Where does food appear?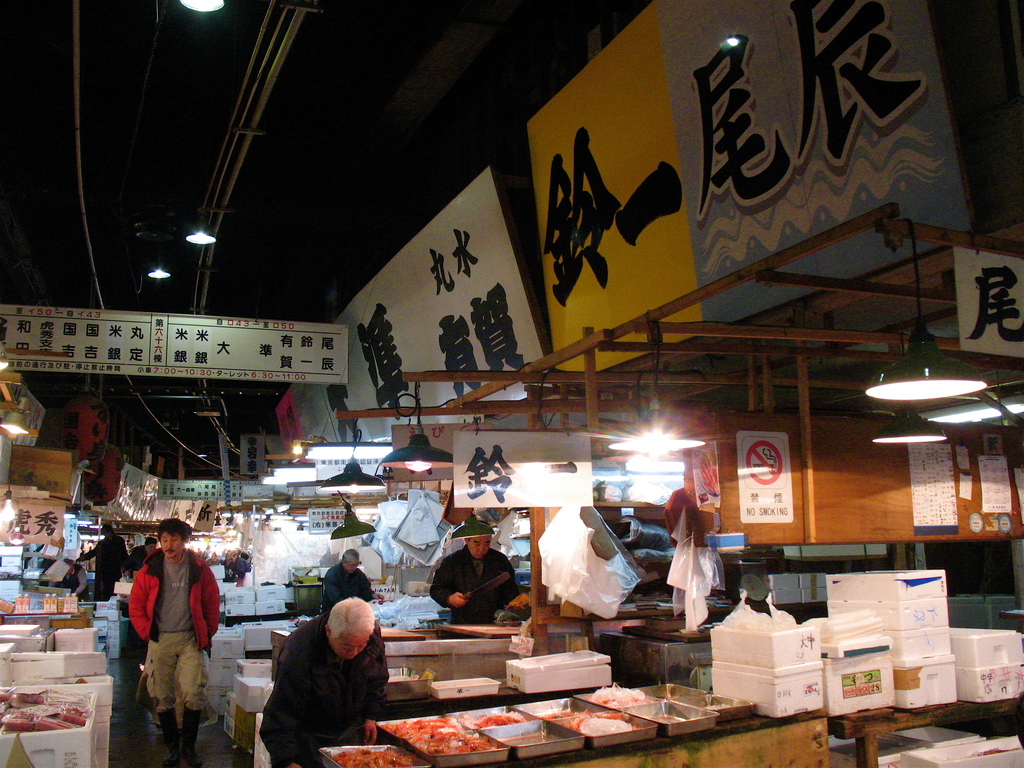
Appears at [left=372, top=716, right=494, bottom=760].
